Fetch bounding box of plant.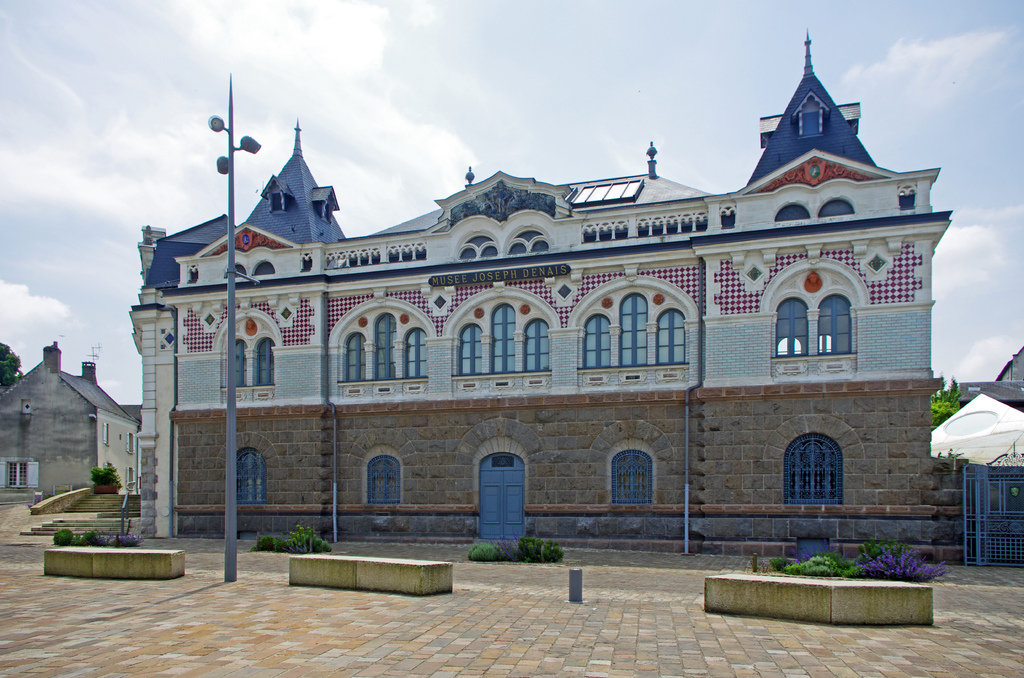
Bbox: 248 537 288 551.
